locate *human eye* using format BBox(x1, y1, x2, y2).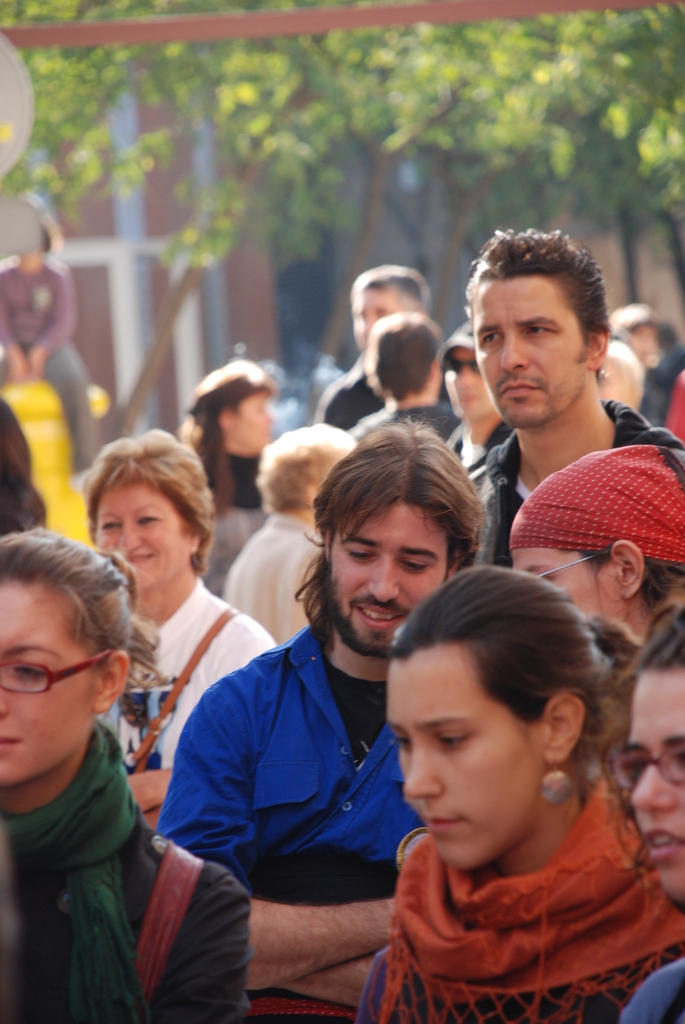
BBox(396, 550, 436, 573).
